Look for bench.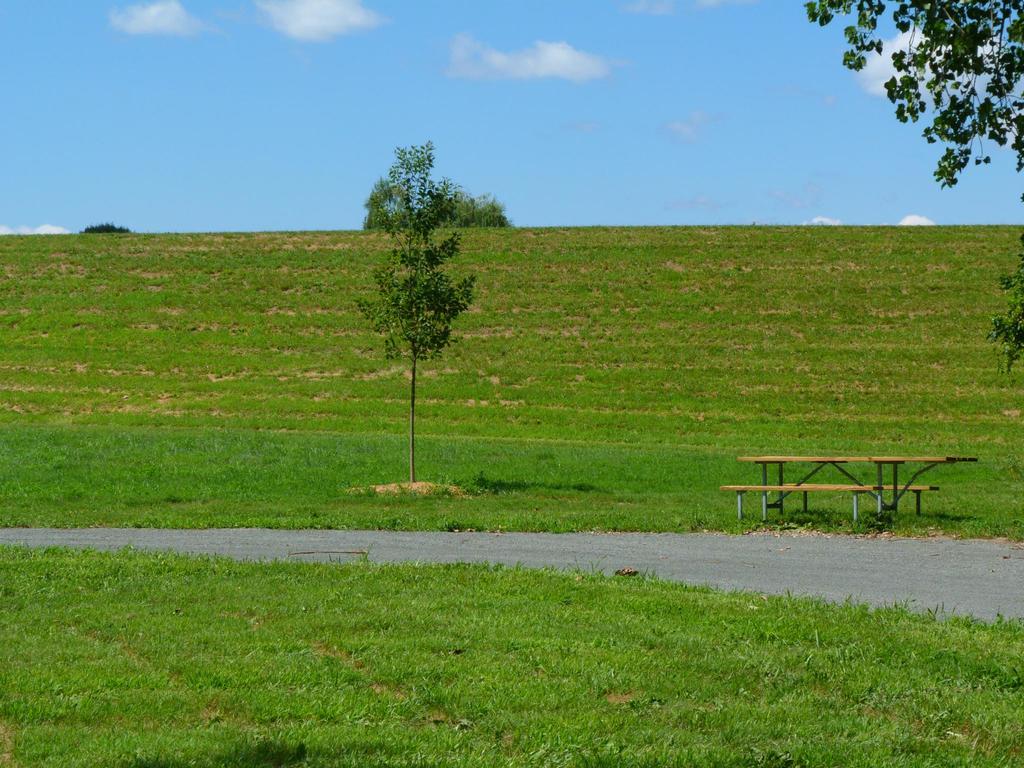
Found: <region>734, 445, 978, 527</region>.
